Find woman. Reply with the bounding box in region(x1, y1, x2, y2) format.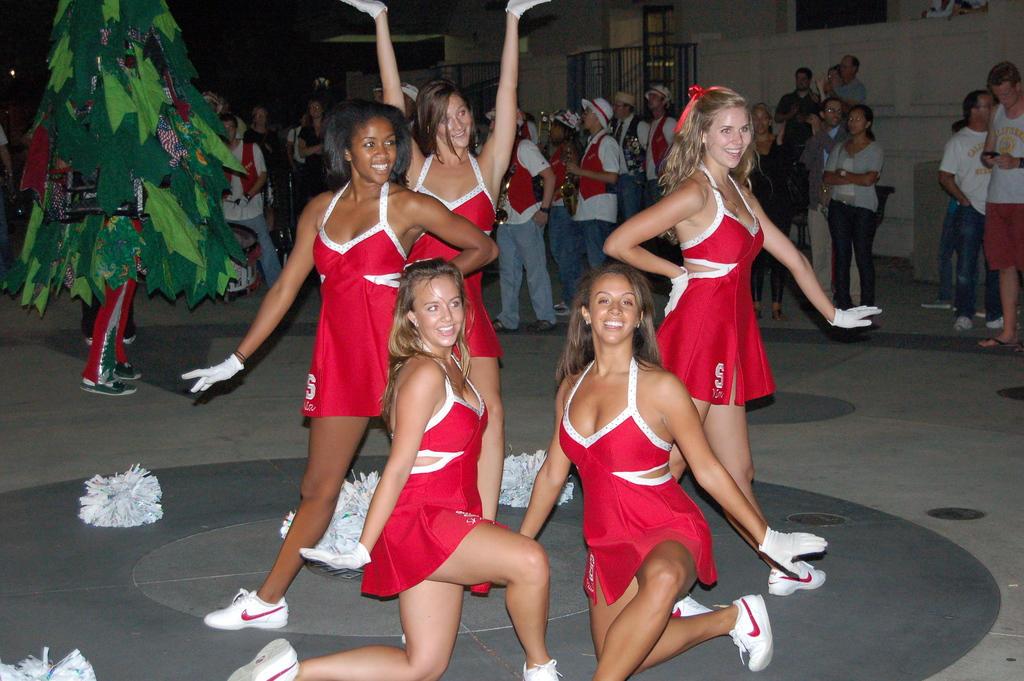
region(173, 115, 500, 628).
